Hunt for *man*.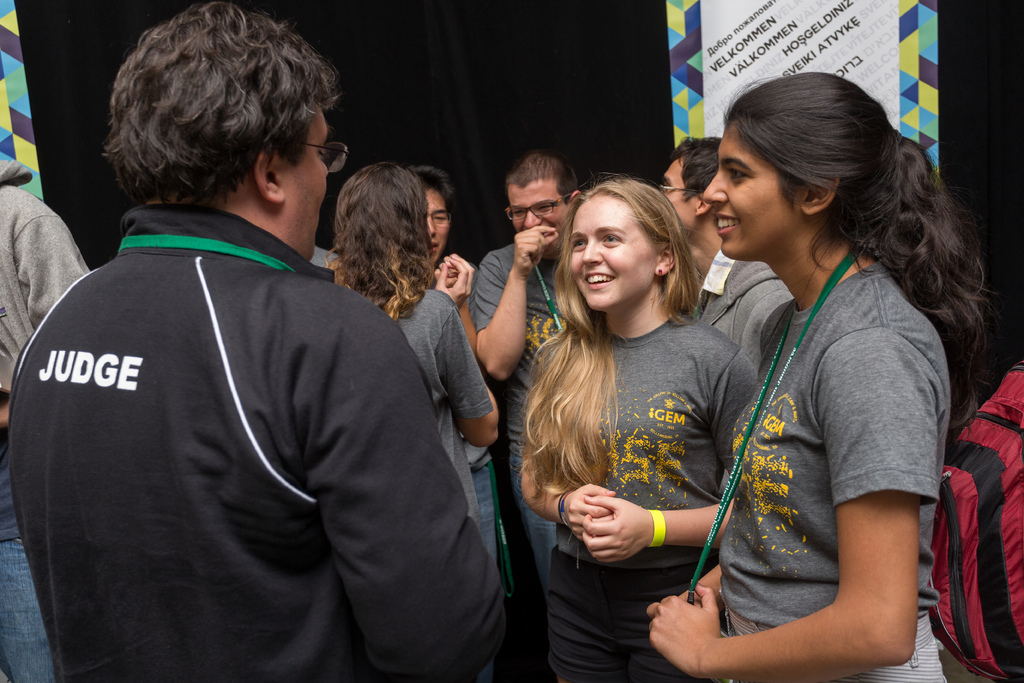
Hunted down at 468, 153, 586, 602.
